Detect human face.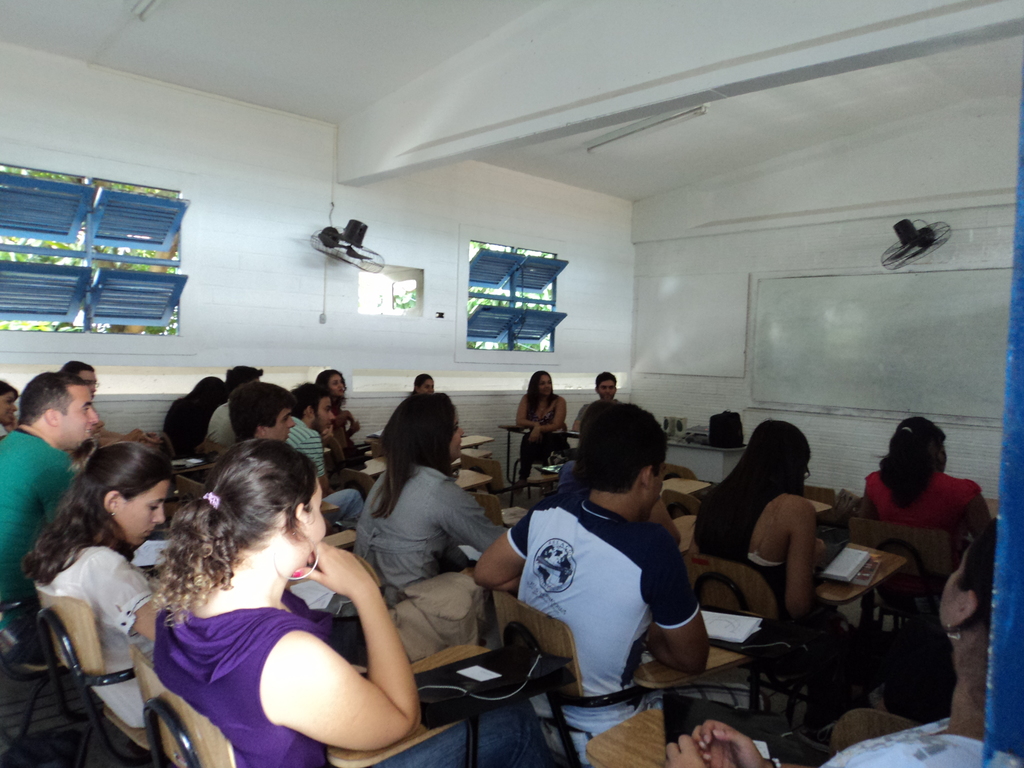
Detected at 600 376 618 404.
